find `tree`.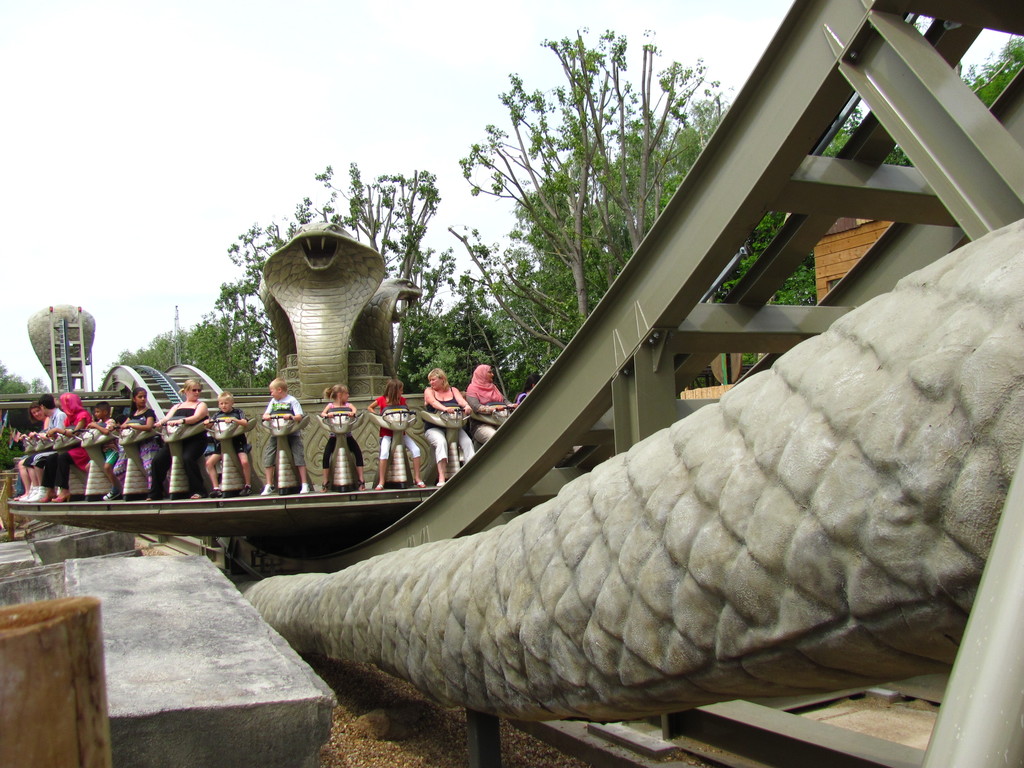
[left=433, top=29, right=726, bottom=347].
